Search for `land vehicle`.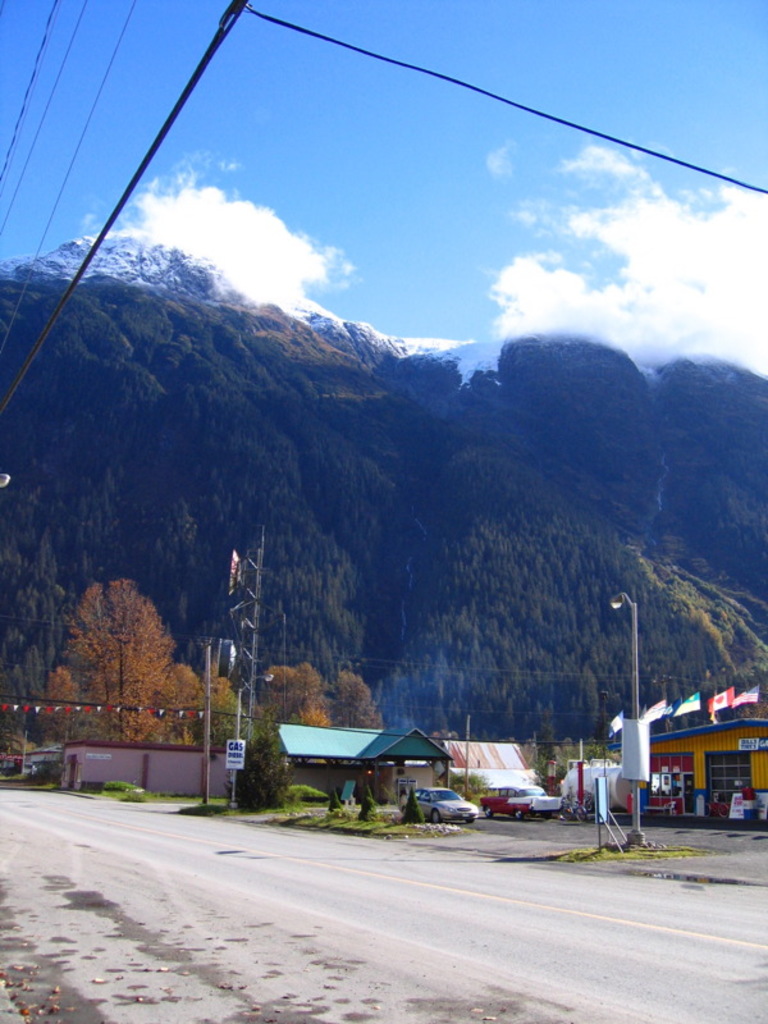
Found at [x1=475, y1=781, x2=564, y2=824].
